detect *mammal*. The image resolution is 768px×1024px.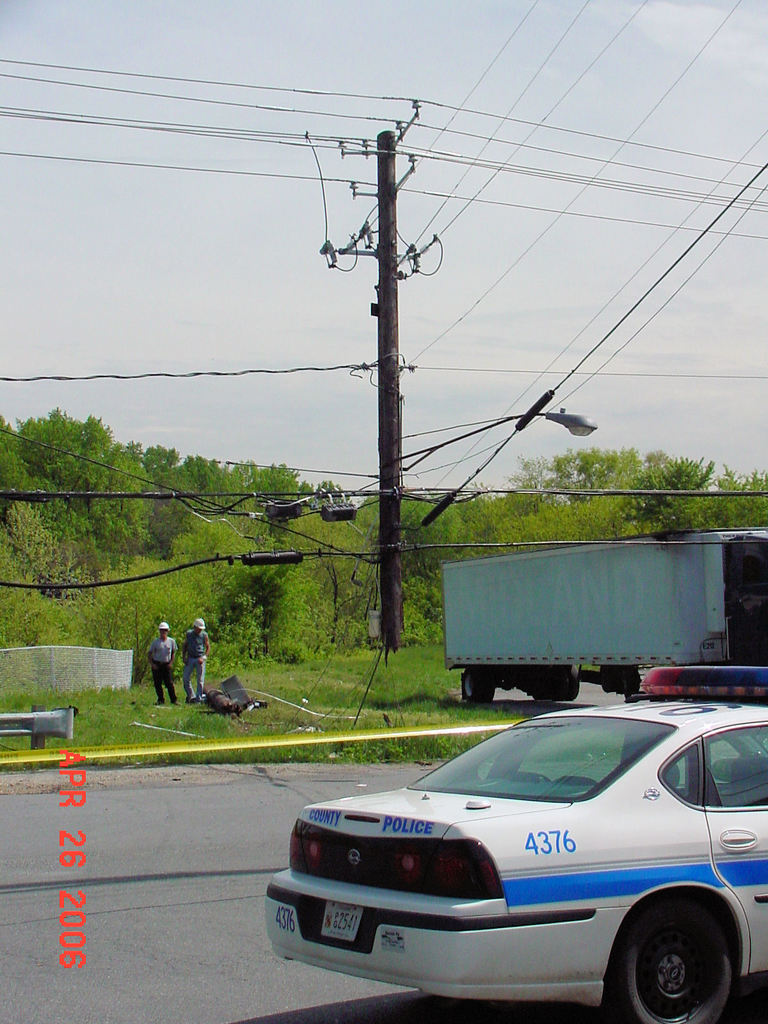
180, 616, 212, 700.
